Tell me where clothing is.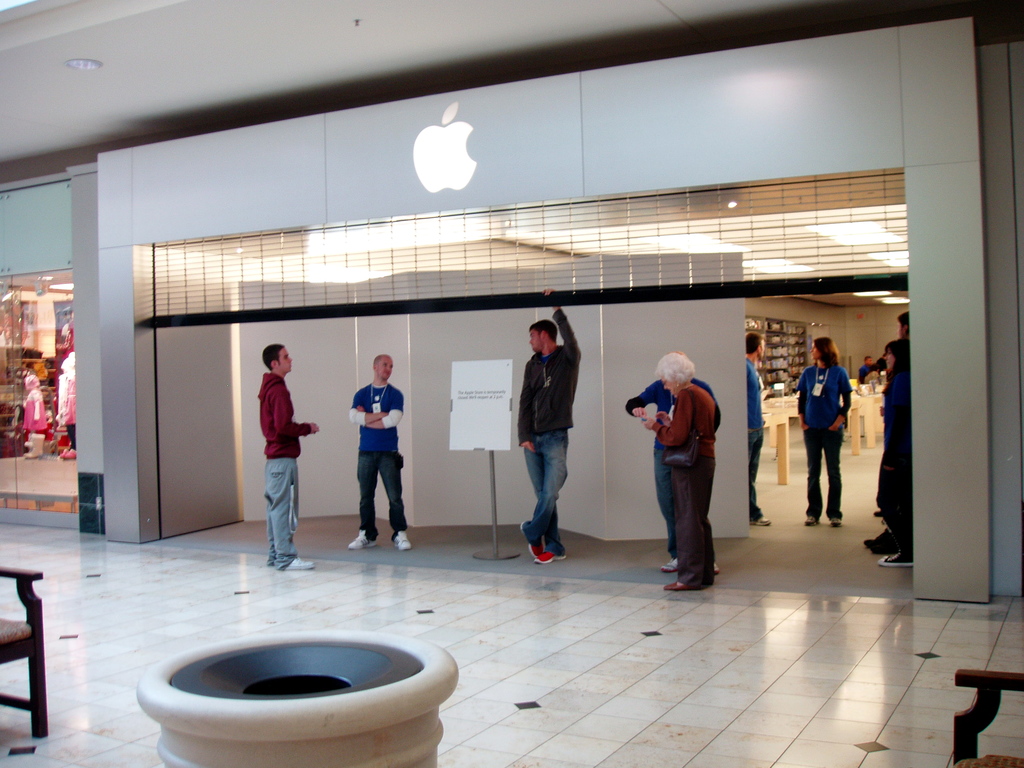
clothing is at (left=874, top=361, right=922, bottom=549).
